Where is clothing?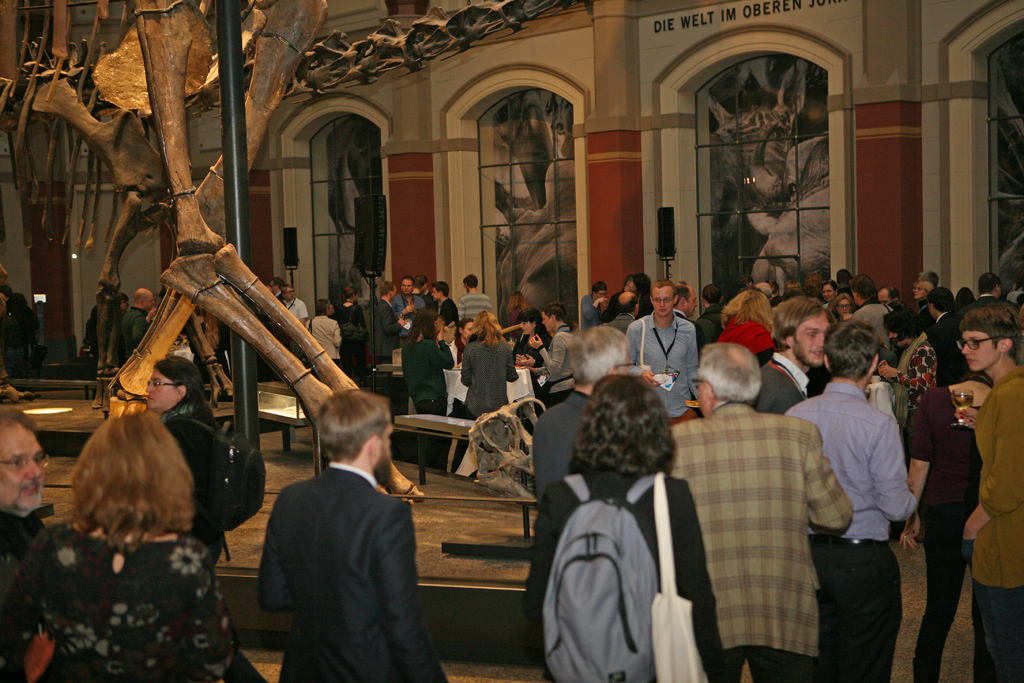
detection(120, 306, 147, 366).
